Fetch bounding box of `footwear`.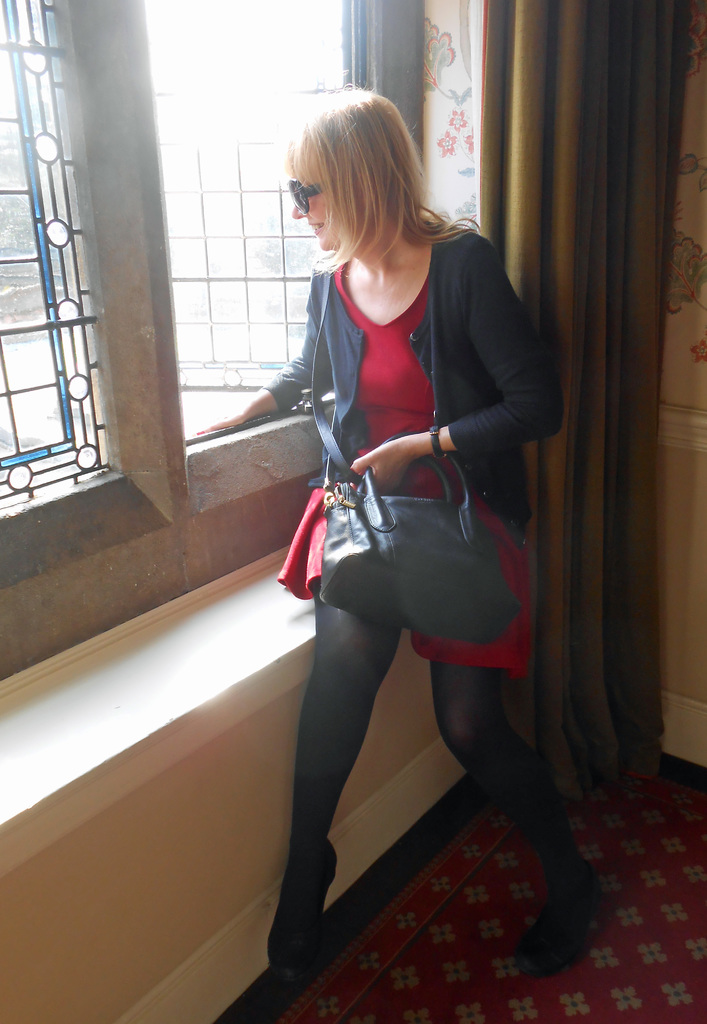
Bbox: select_region(512, 868, 603, 975).
